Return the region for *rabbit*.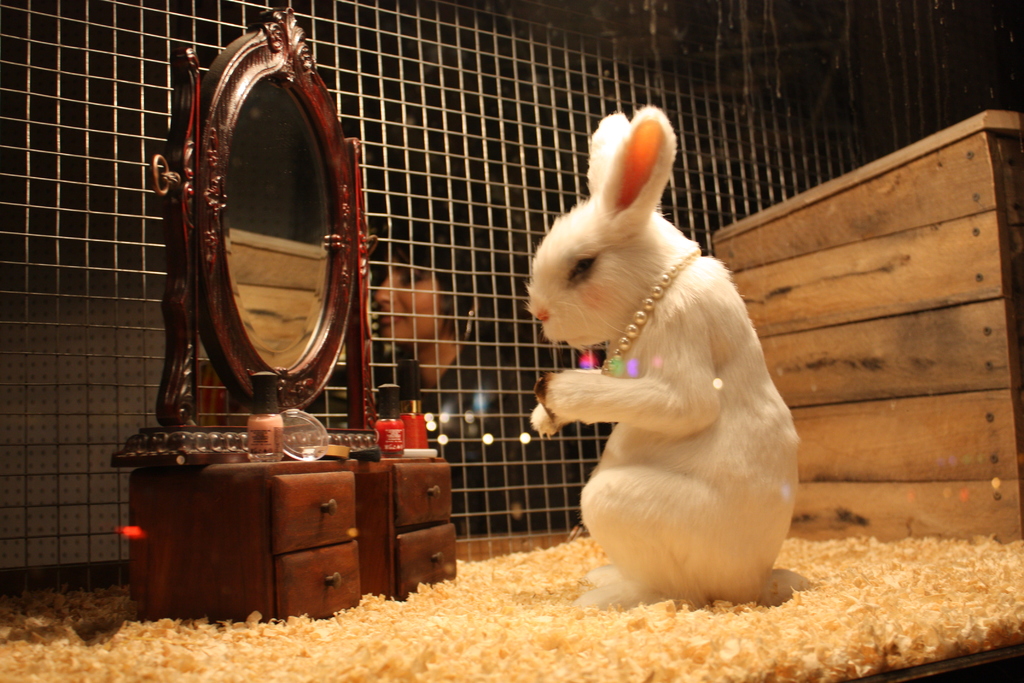
[534,113,801,605].
